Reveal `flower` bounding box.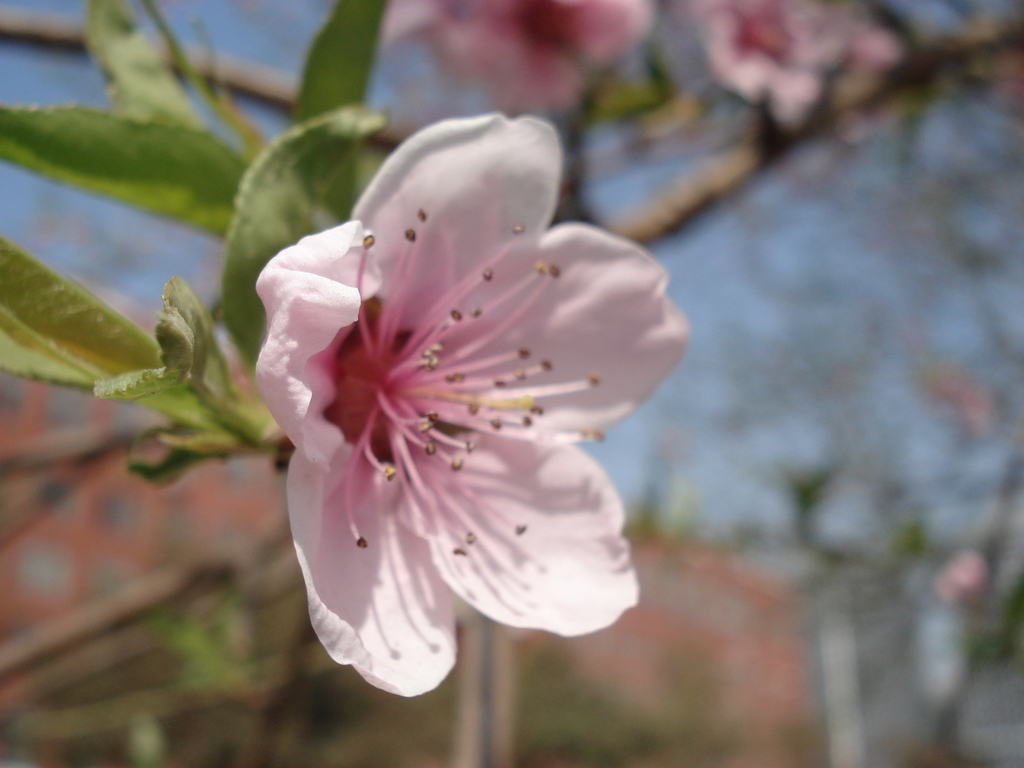
Revealed: Rect(248, 117, 692, 696).
